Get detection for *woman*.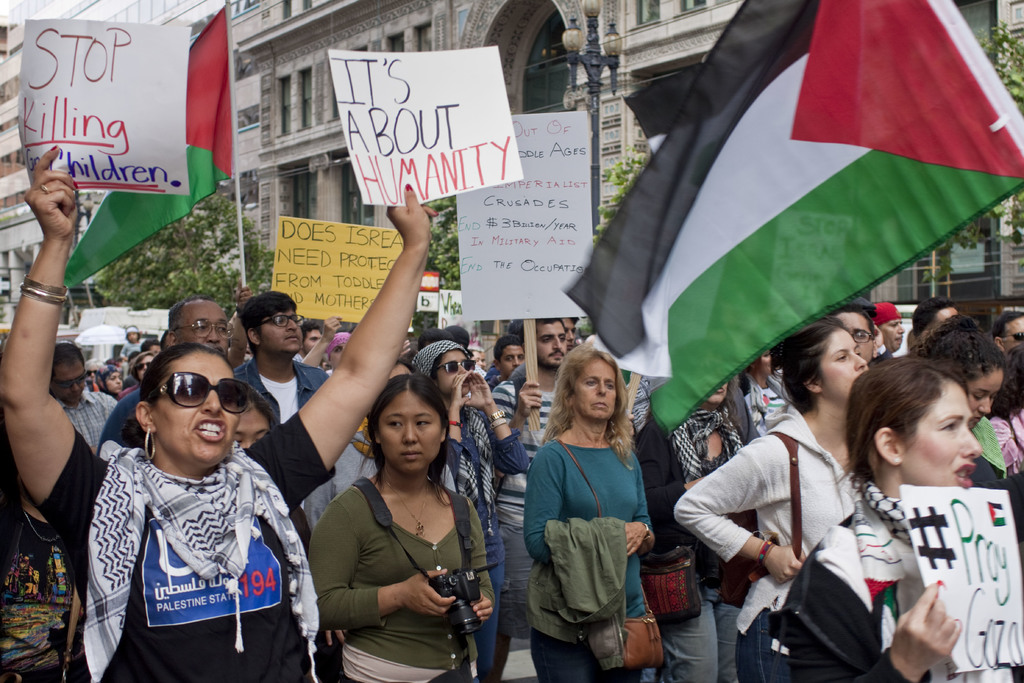
Detection: (769,356,1020,681).
